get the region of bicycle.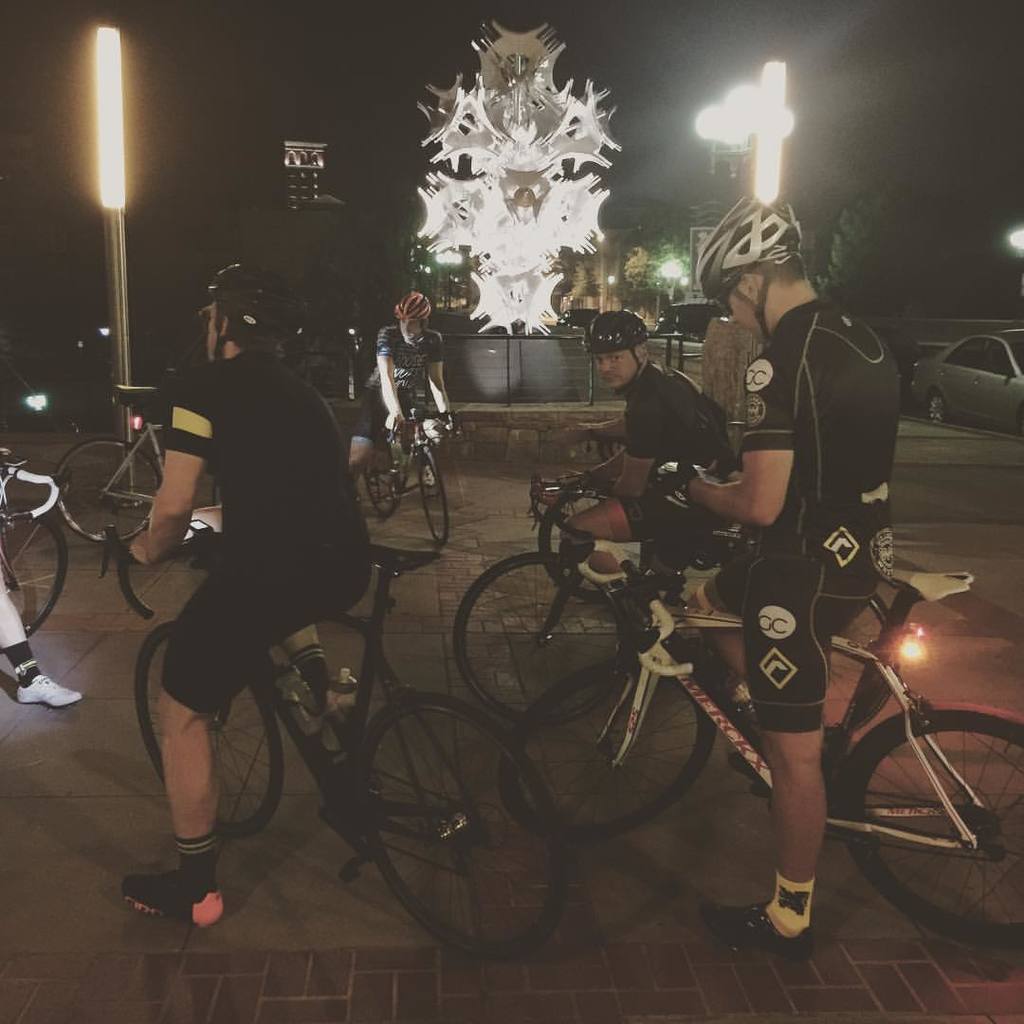
bbox=(0, 449, 73, 641).
